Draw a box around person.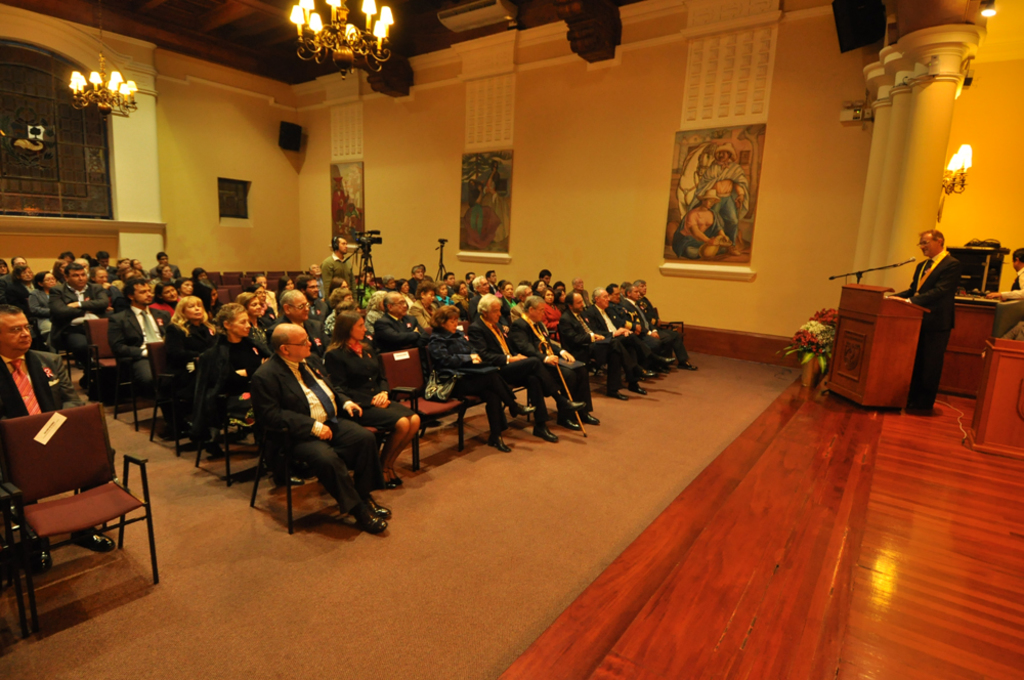
box(703, 145, 750, 240).
